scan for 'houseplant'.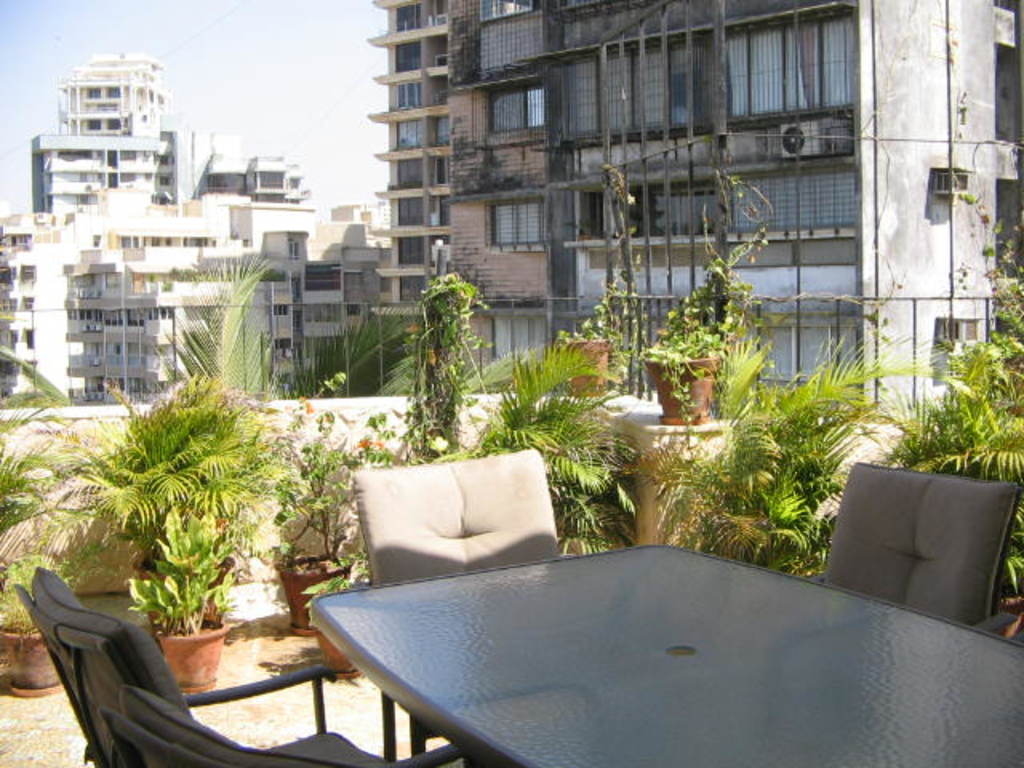
Scan result: 632, 163, 781, 427.
